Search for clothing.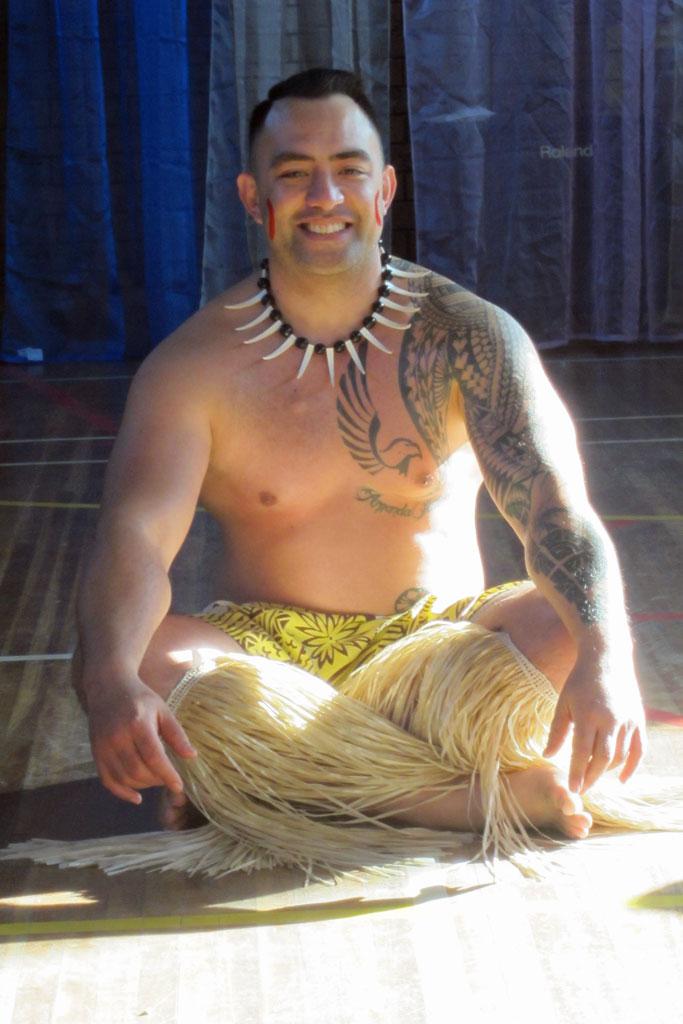
Found at <bbox>193, 573, 533, 692</bbox>.
